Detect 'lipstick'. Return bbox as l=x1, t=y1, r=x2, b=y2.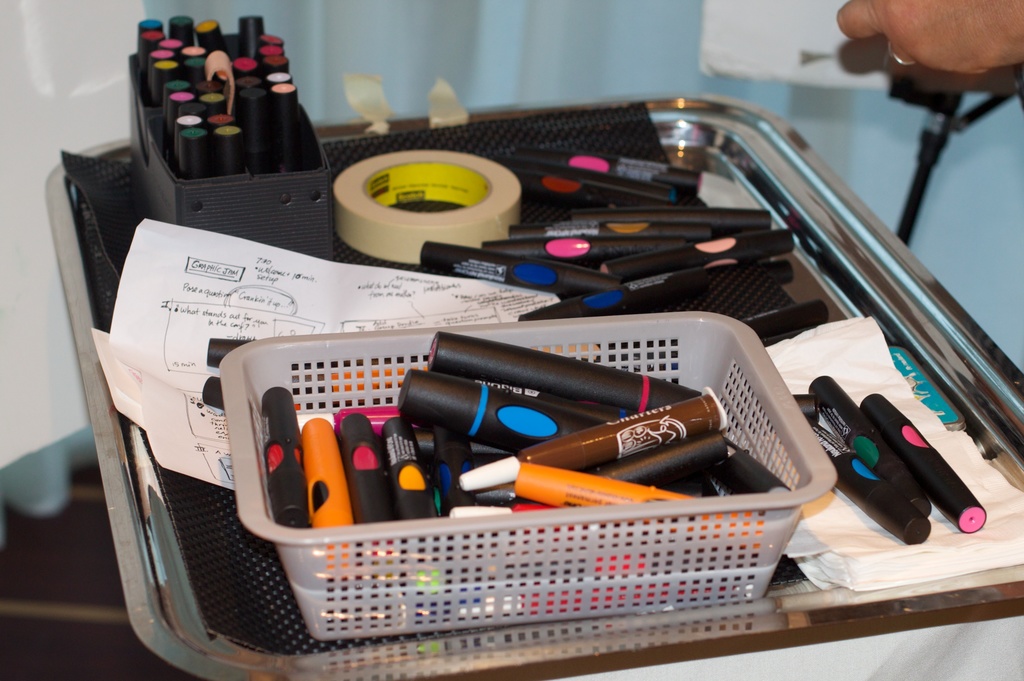
l=596, t=429, r=733, b=483.
